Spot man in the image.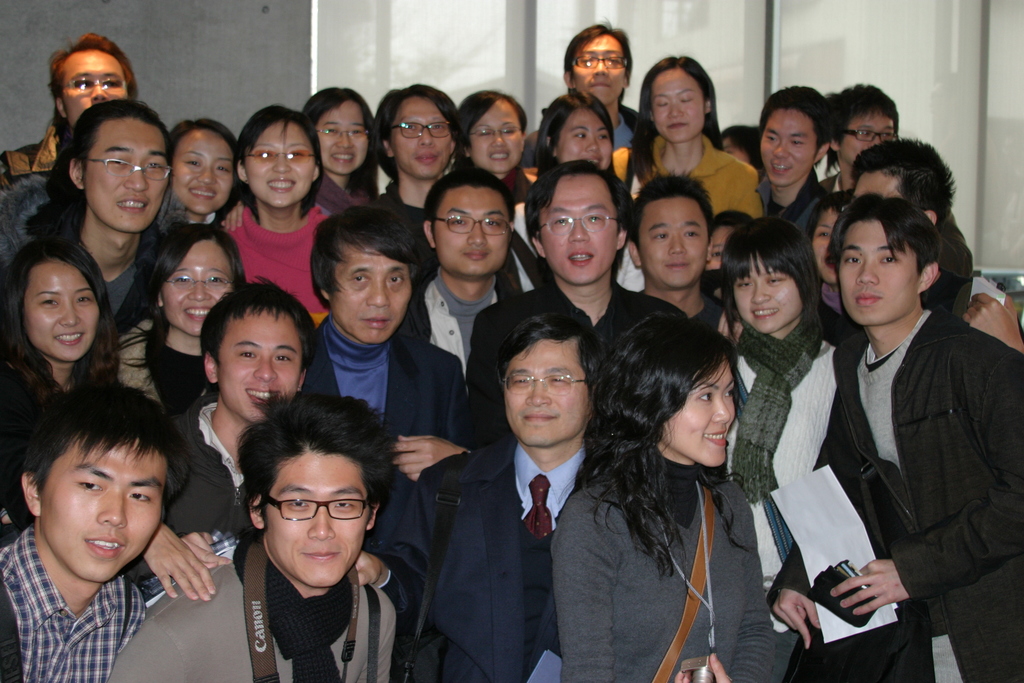
man found at 362/79/467/224.
